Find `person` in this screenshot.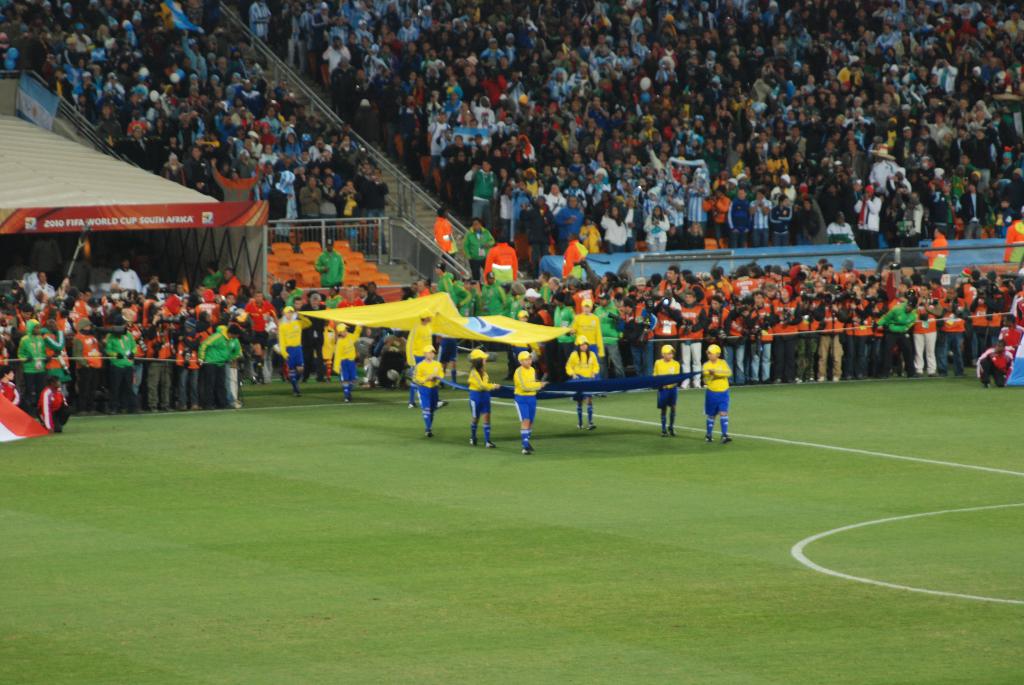
The bounding box for `person` is Rect(650, 347, 680, 436).
